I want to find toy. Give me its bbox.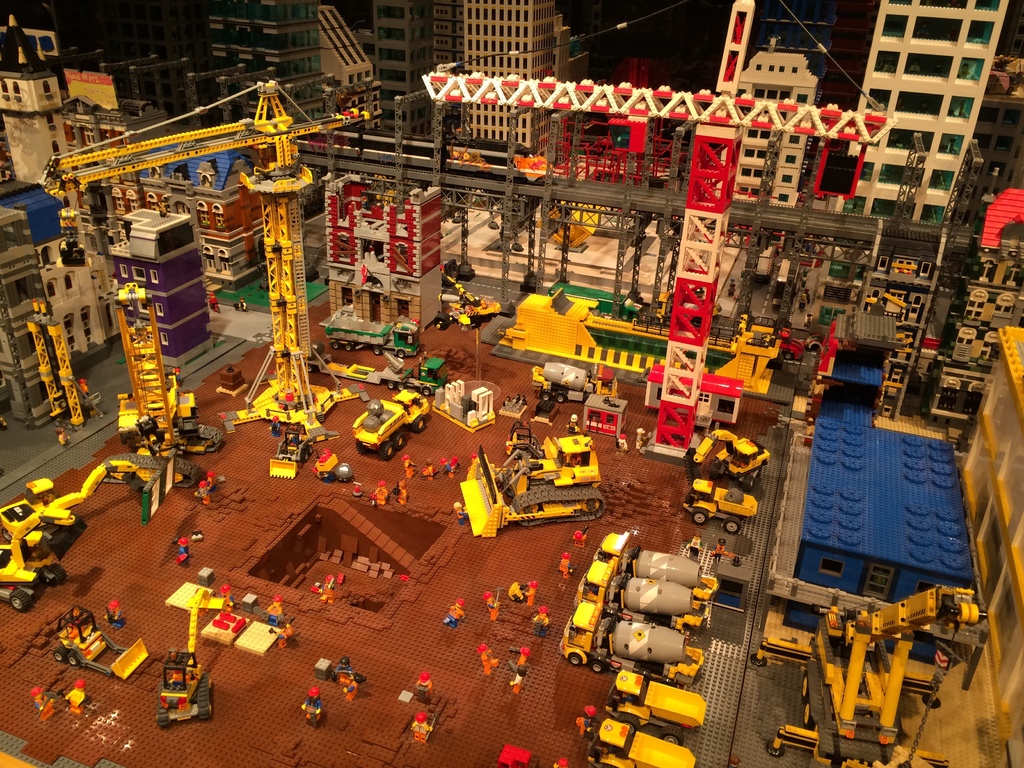
x1=532 y1=606 x2=554 y2=637.
